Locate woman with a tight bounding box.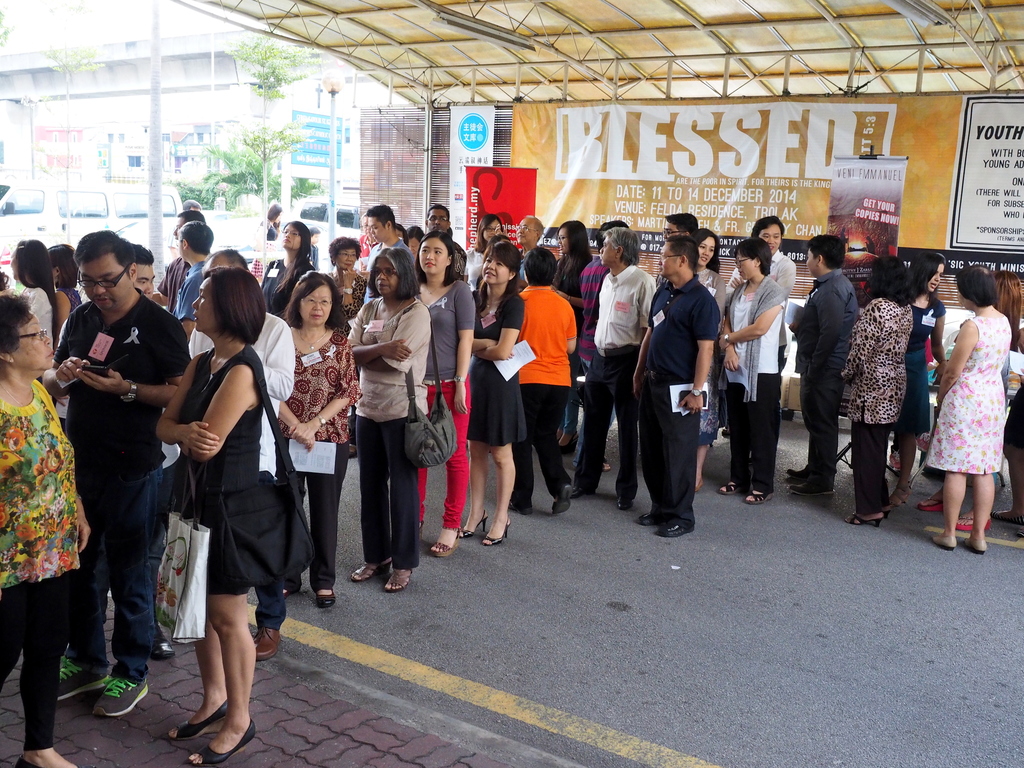
[left=260, top=220, right=312, bottom=318].
